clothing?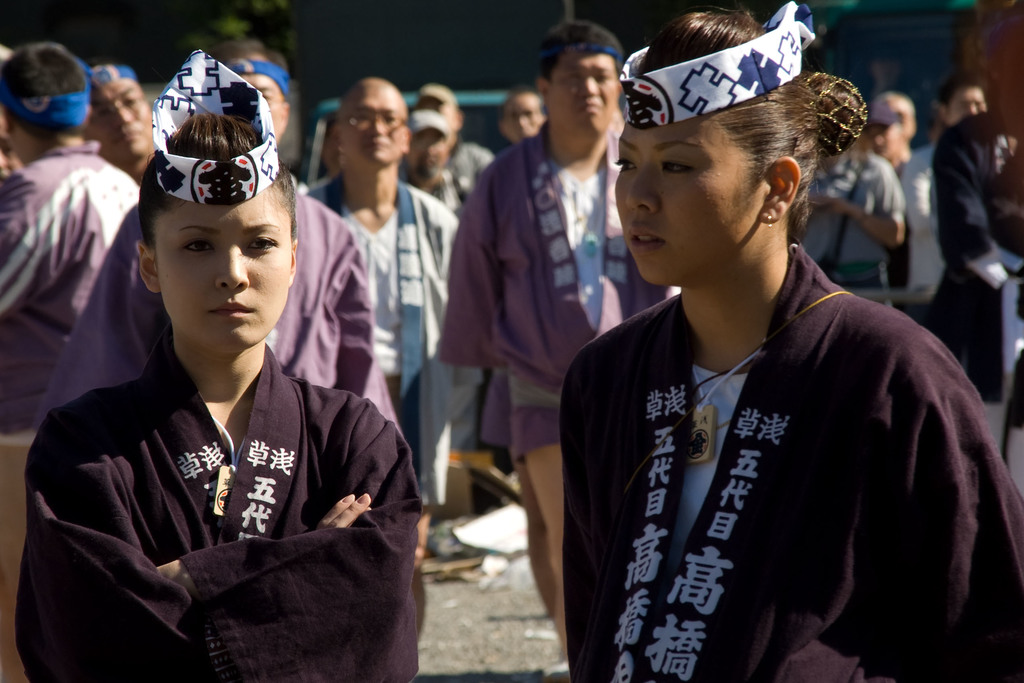
bbox=(930, 125, 1023, 411)
